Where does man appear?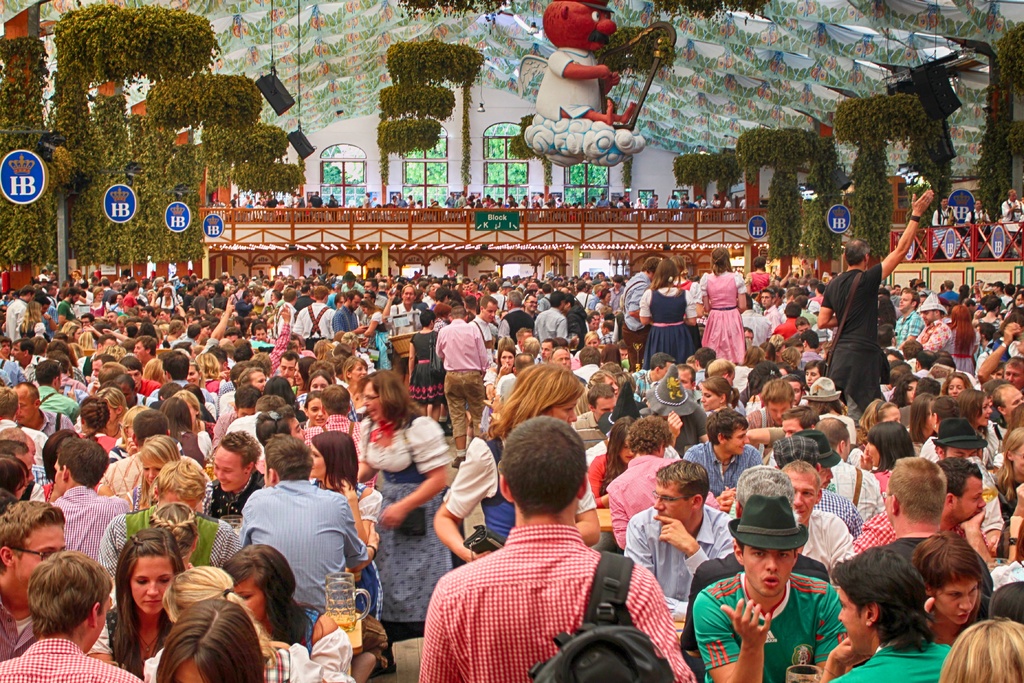
Appears at 784 455 852 564.
